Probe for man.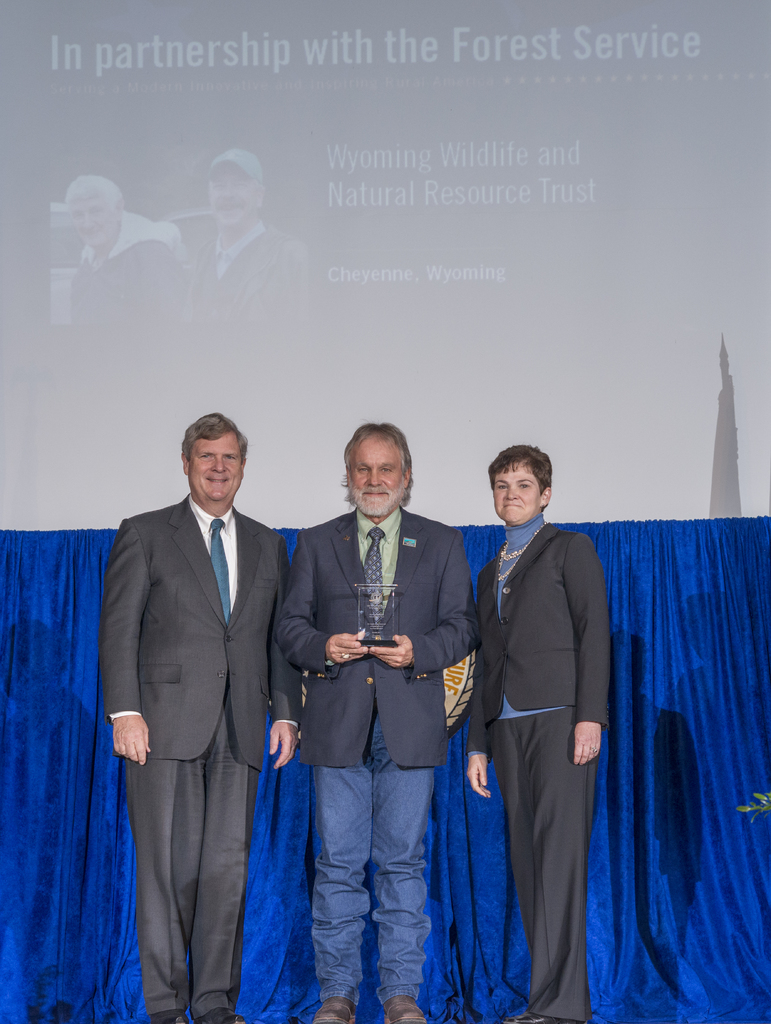
Probe result: crop(261, 408, 482, 988).
